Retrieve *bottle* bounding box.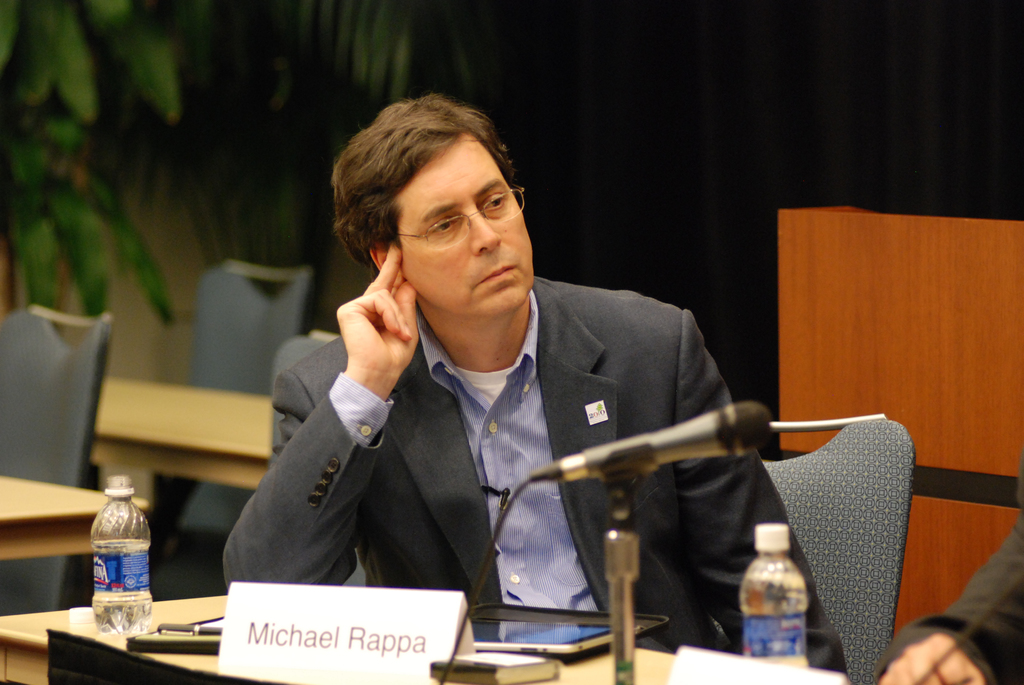
Bounding box: Rect(77, 500, 145, 622).
